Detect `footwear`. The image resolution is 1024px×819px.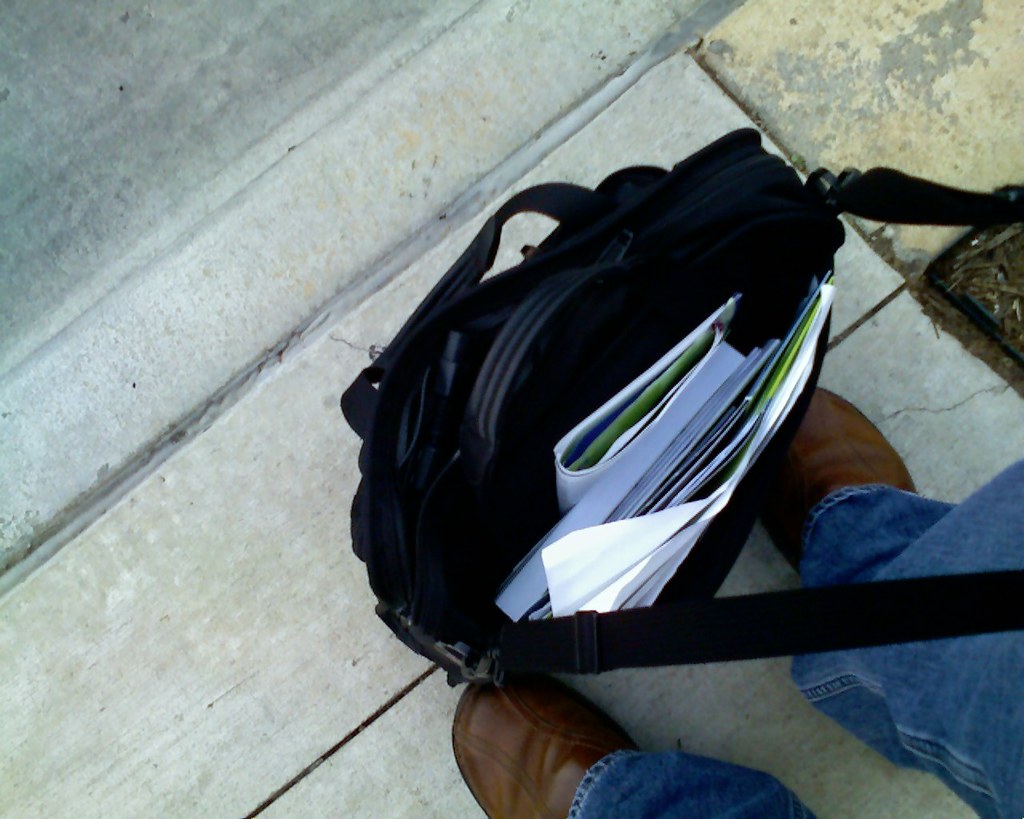
box(757, 381, 922, 579).
